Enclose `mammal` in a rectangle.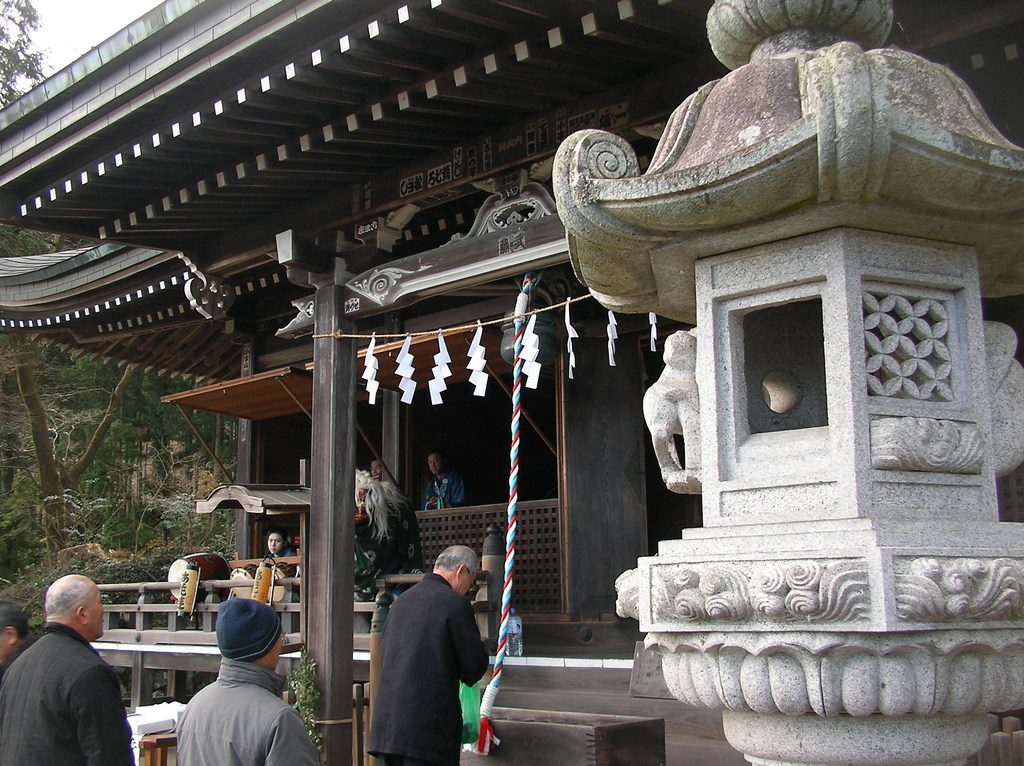
locate(260, 531, 303, 580).
